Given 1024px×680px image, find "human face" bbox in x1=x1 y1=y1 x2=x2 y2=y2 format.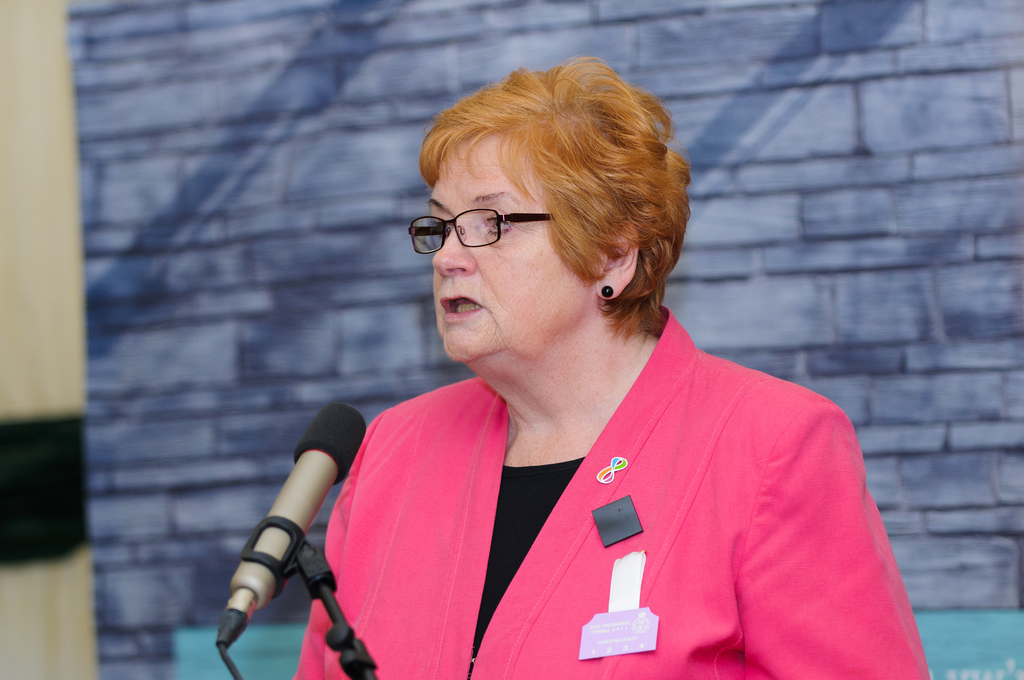
x1=428 y1=133 x2=584 y2=361.
